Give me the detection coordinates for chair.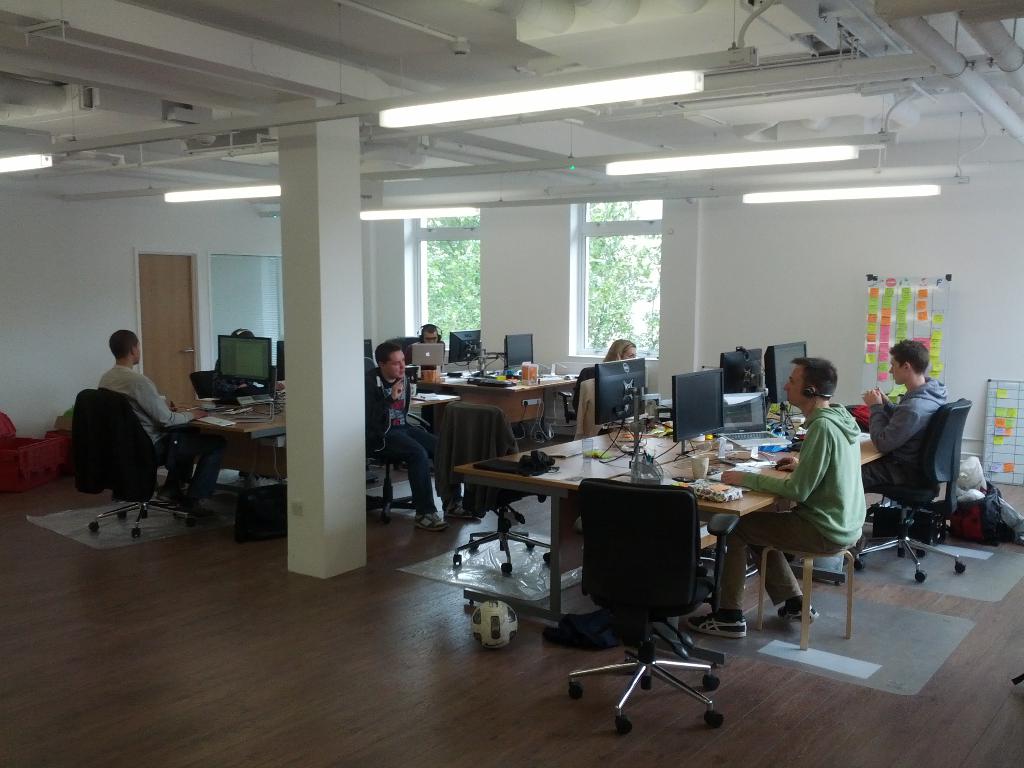
<bbox>558, 364, 613, 436</bbox>.
